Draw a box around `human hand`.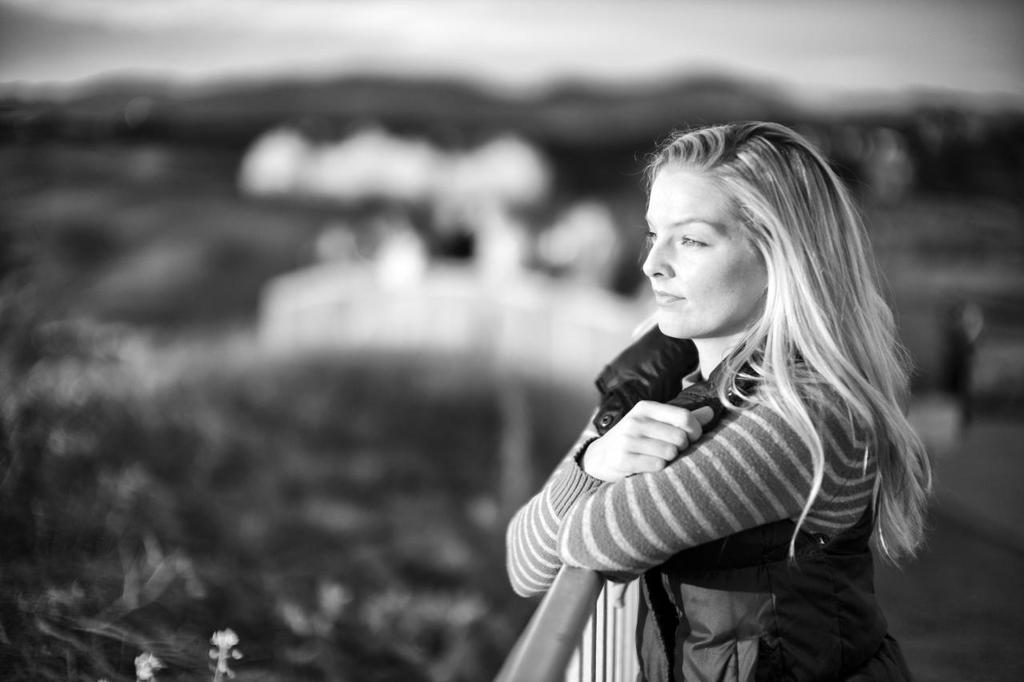
rect(610, 395, 710, 487).
